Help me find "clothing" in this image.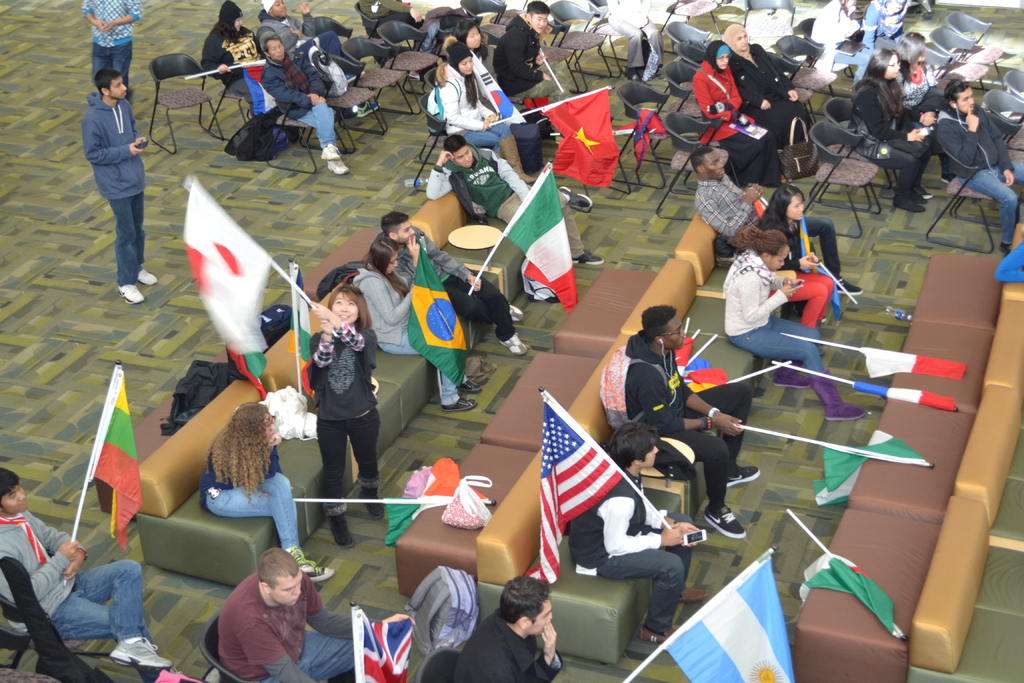
Found it: {"left": 367, "top": 225, "right": 515, "bottom": 341}.
